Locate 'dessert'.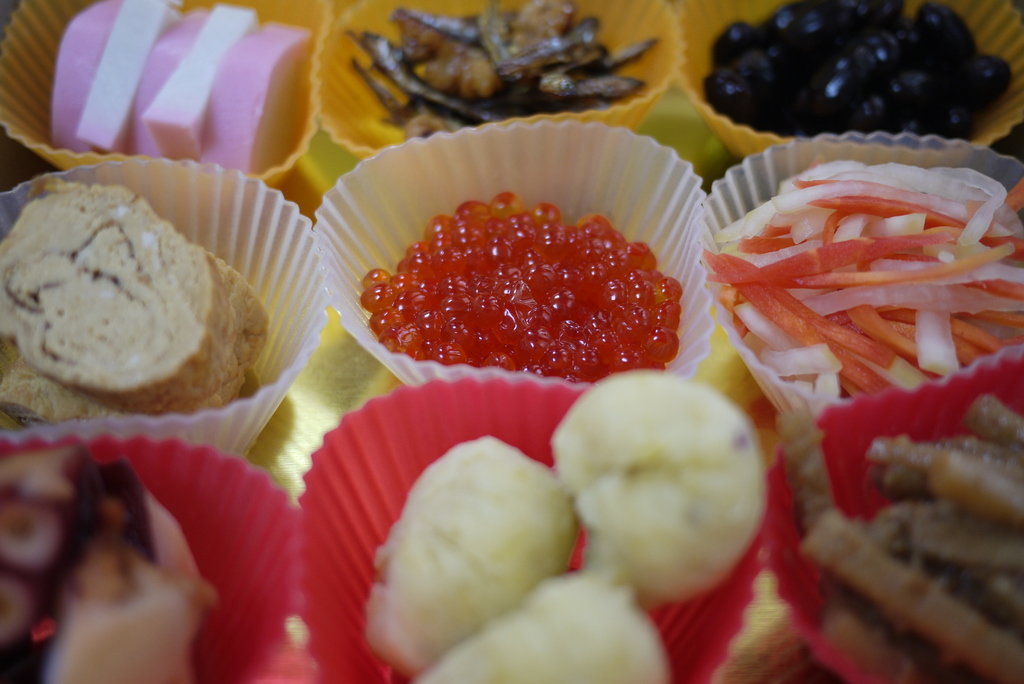
Bounding box: BBox(313, 166, 700, 391).
